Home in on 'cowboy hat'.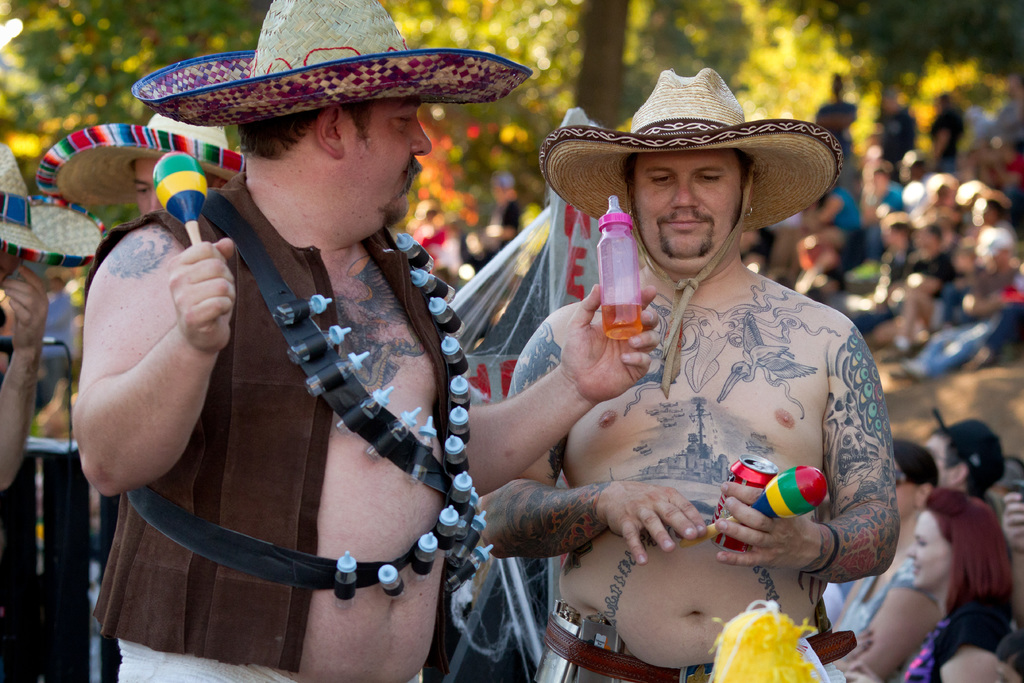
Homed in at [x1=38, y1=106, x2=245, y2=202].
